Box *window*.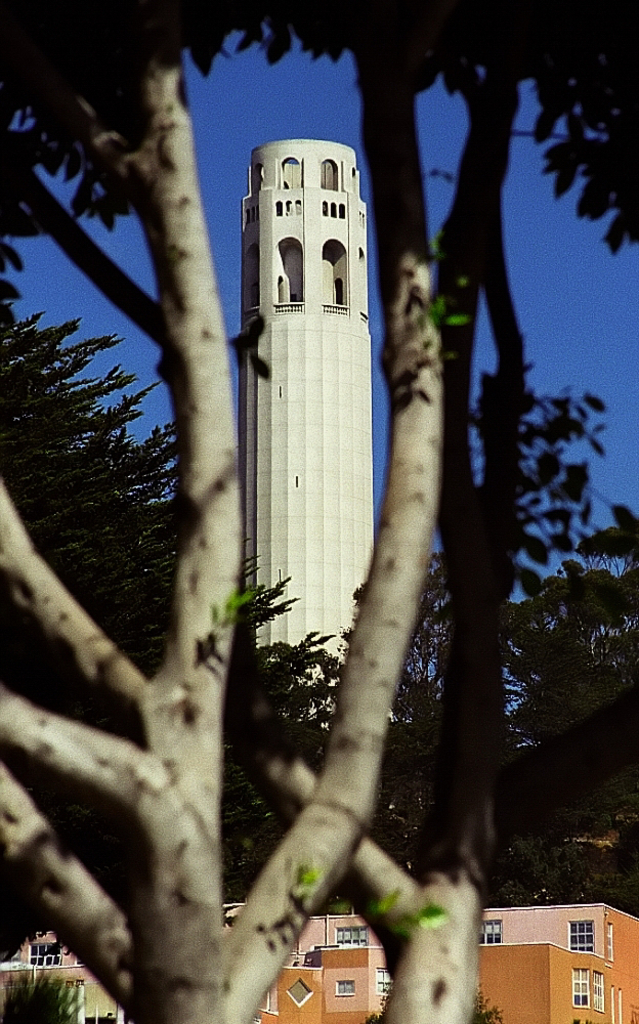
BBox(26, 935, 67, 967).
